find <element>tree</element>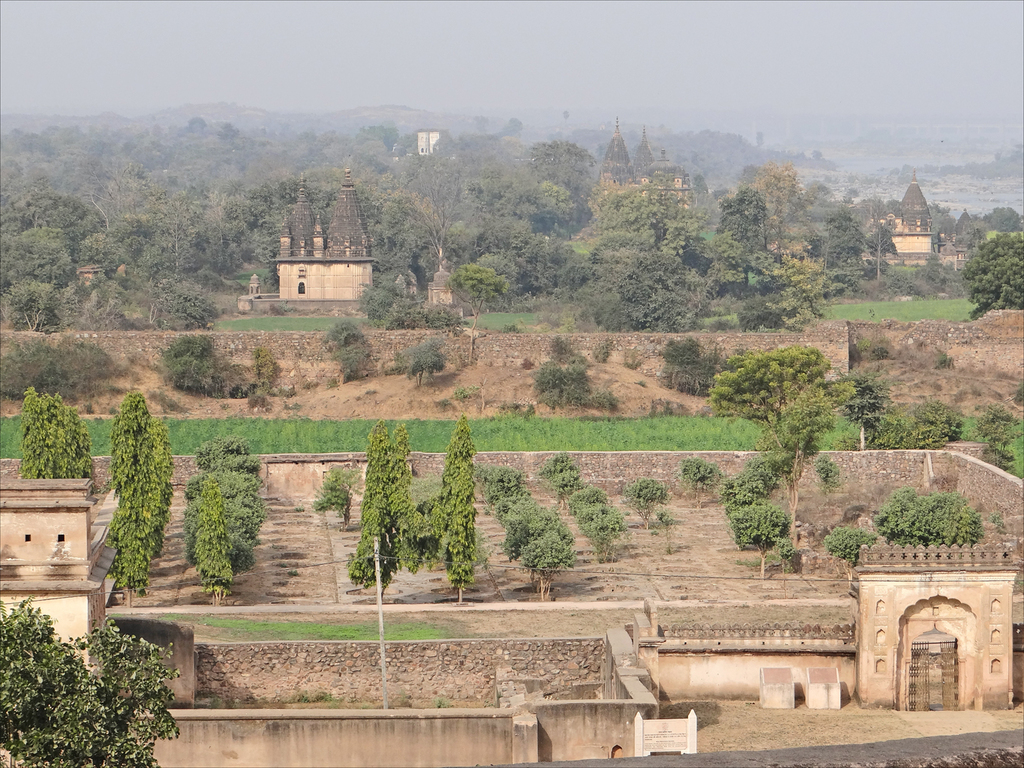
(x1=684, y1=453, x2=725, y2=508)
